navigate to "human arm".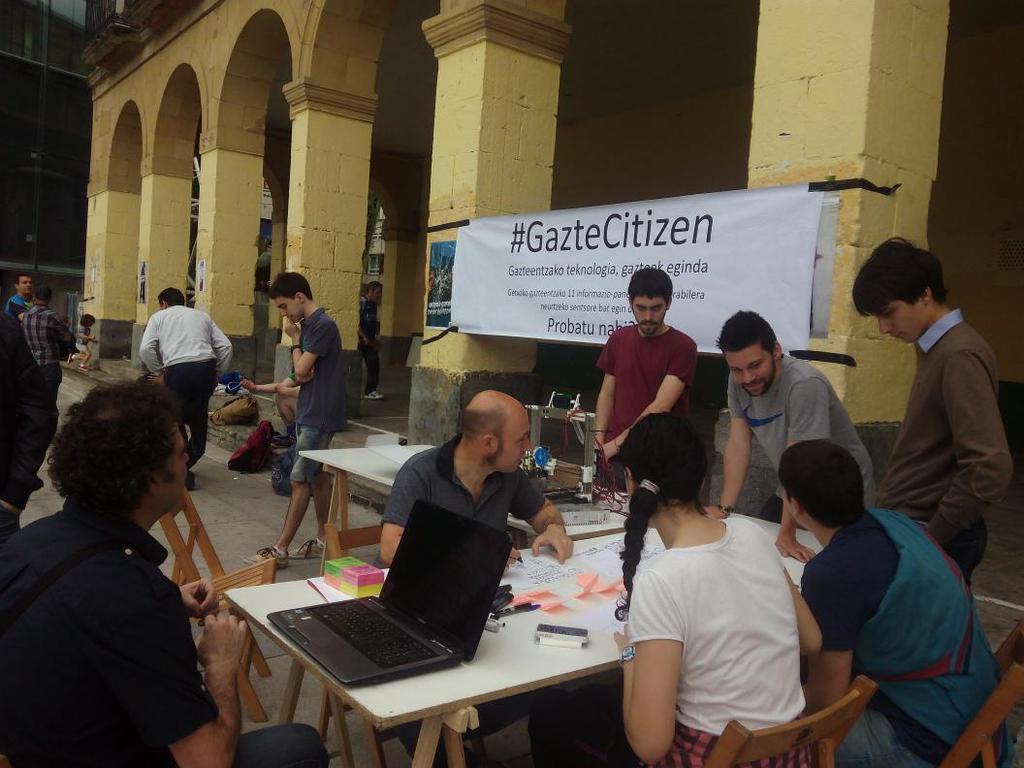
Navigation target: [138, 313, 158, 383].
